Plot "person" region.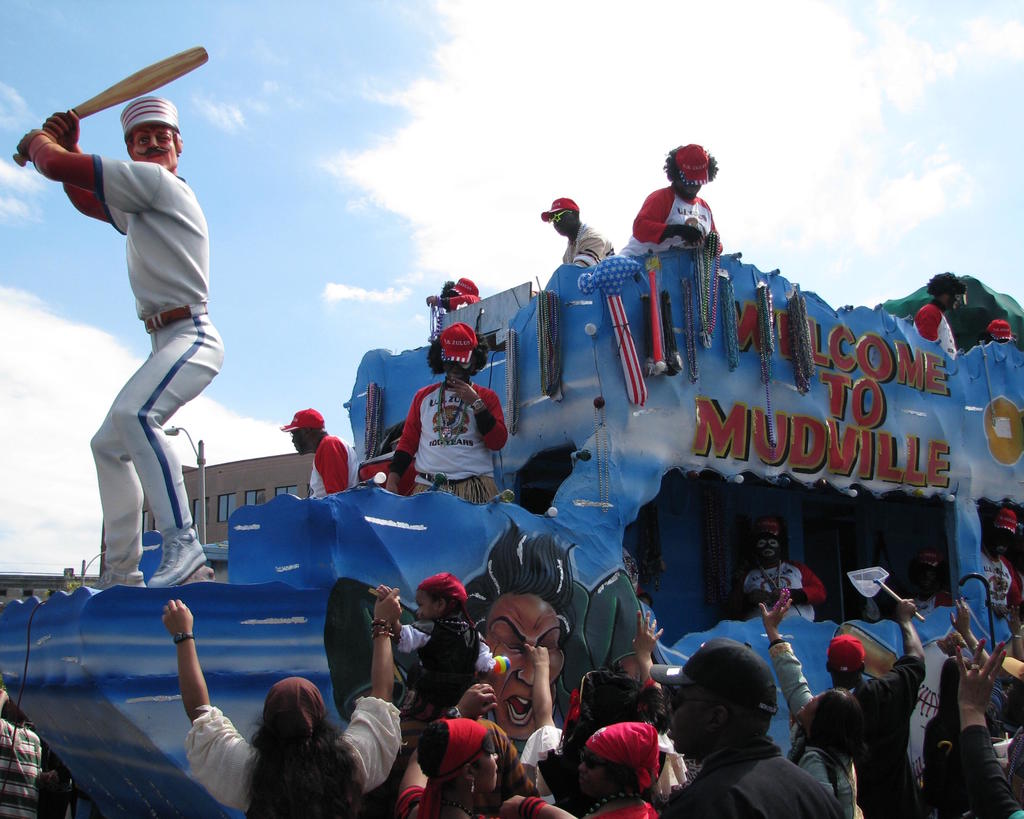
Plotted at bbox(158, 581, 401, 818).
